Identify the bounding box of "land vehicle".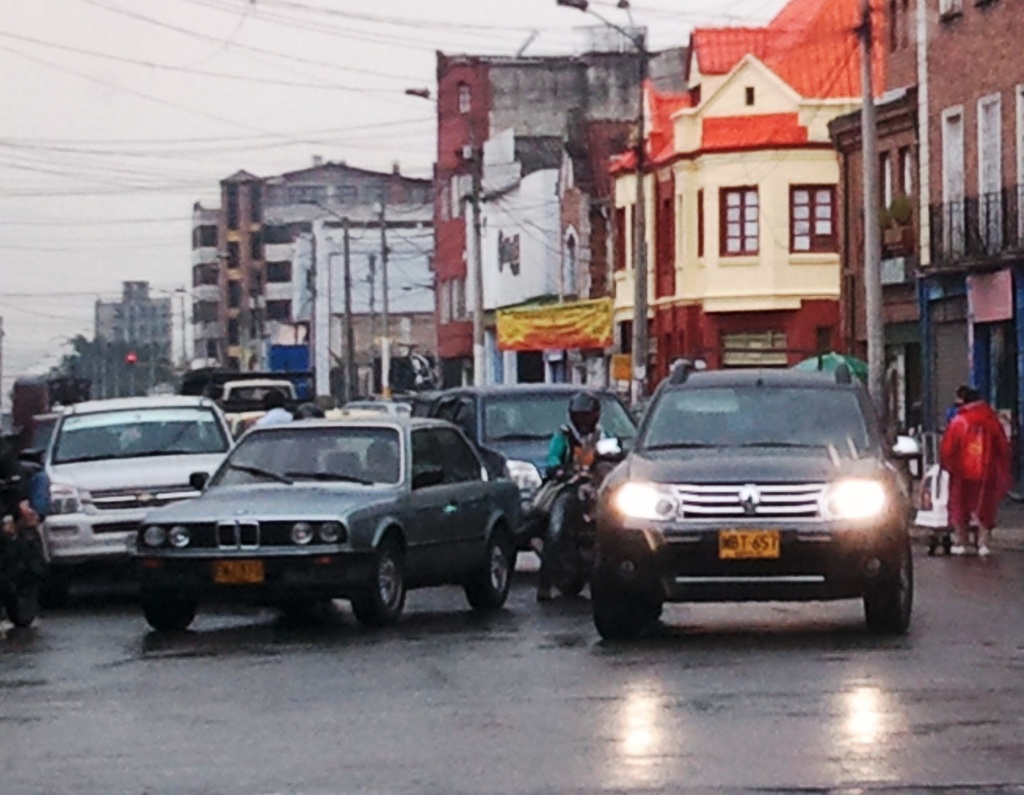
bbox=[44, 394, 239, 610].
